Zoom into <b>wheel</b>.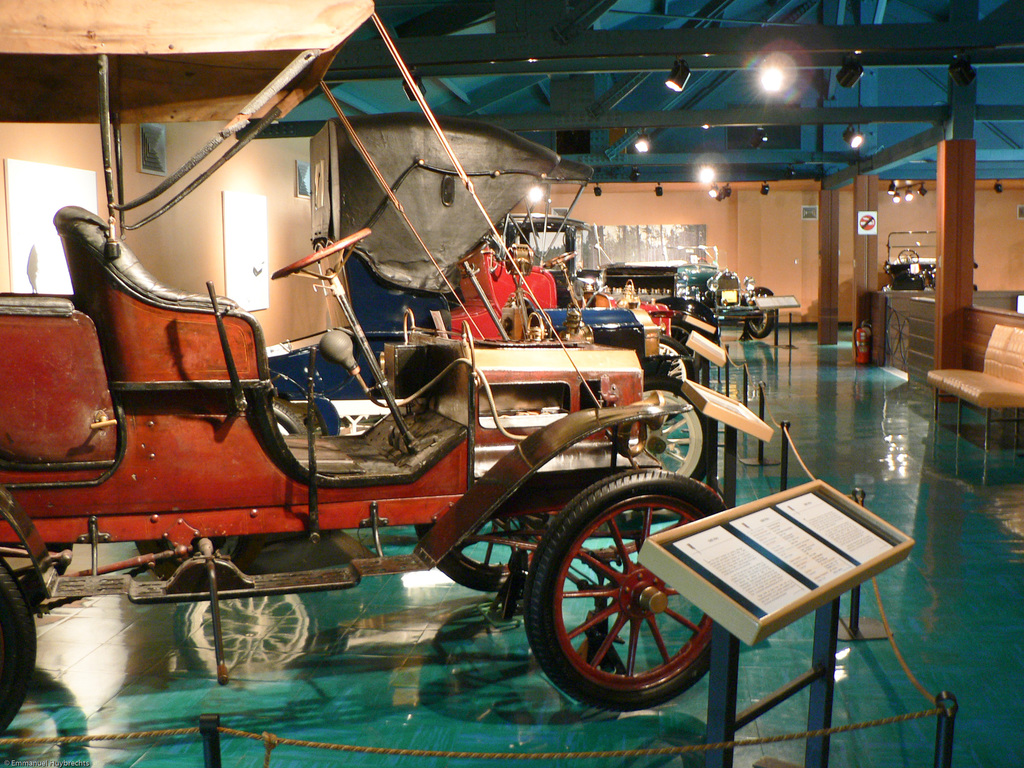
Zoom target: region(661, 339, 690, 377).
